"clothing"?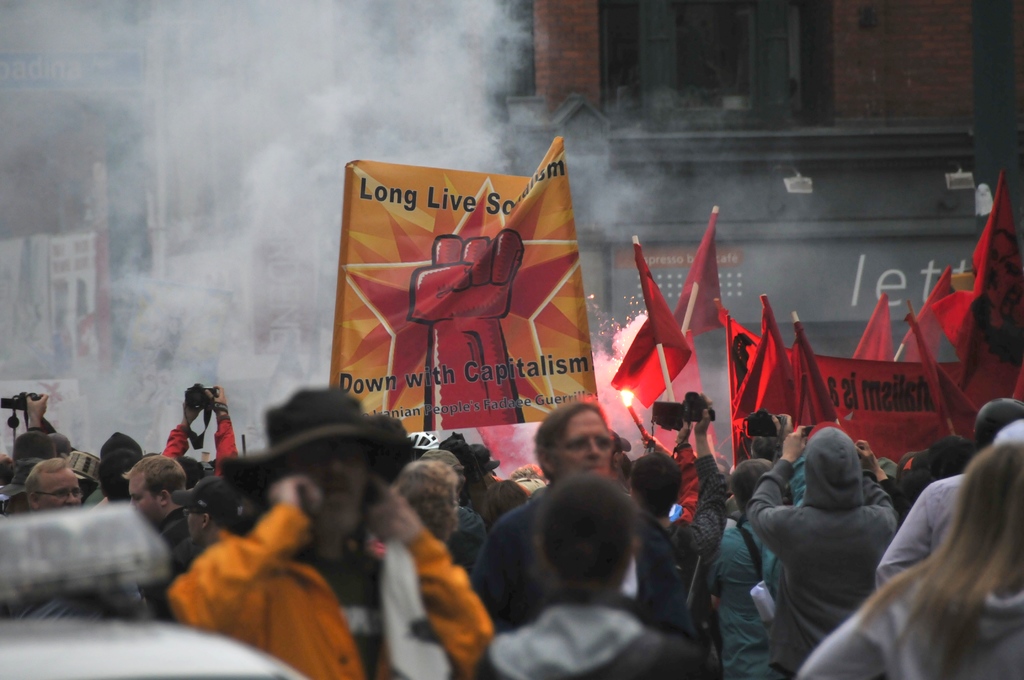
{"x1": 492, "y1": 472, "x2": 658, "y2": 626}
